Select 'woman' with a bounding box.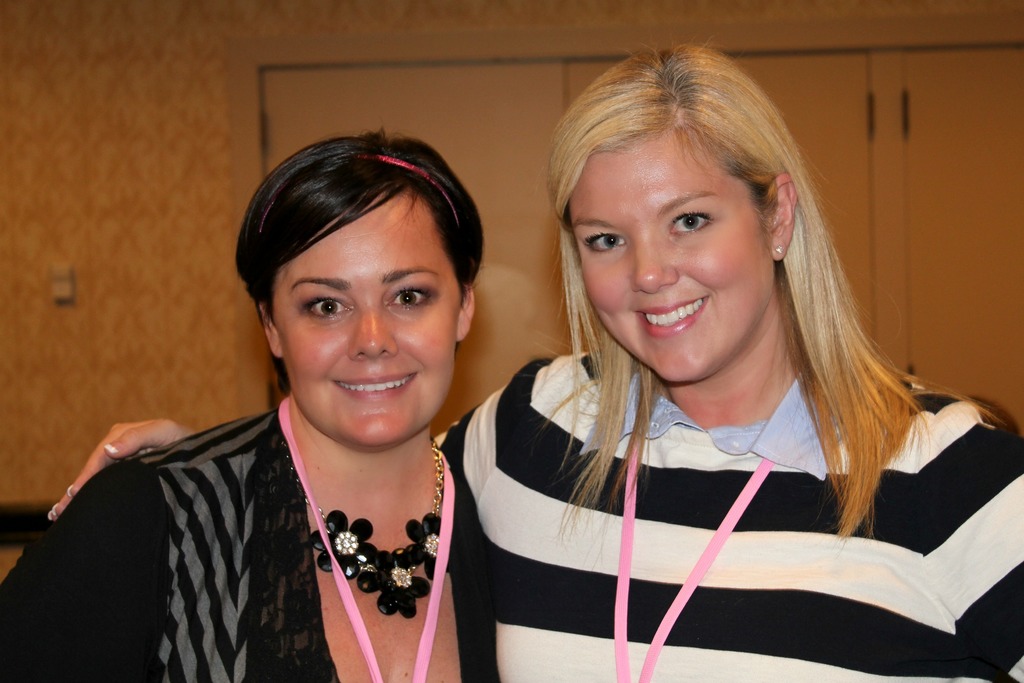
bbox=[0, 131, 495, 682].
